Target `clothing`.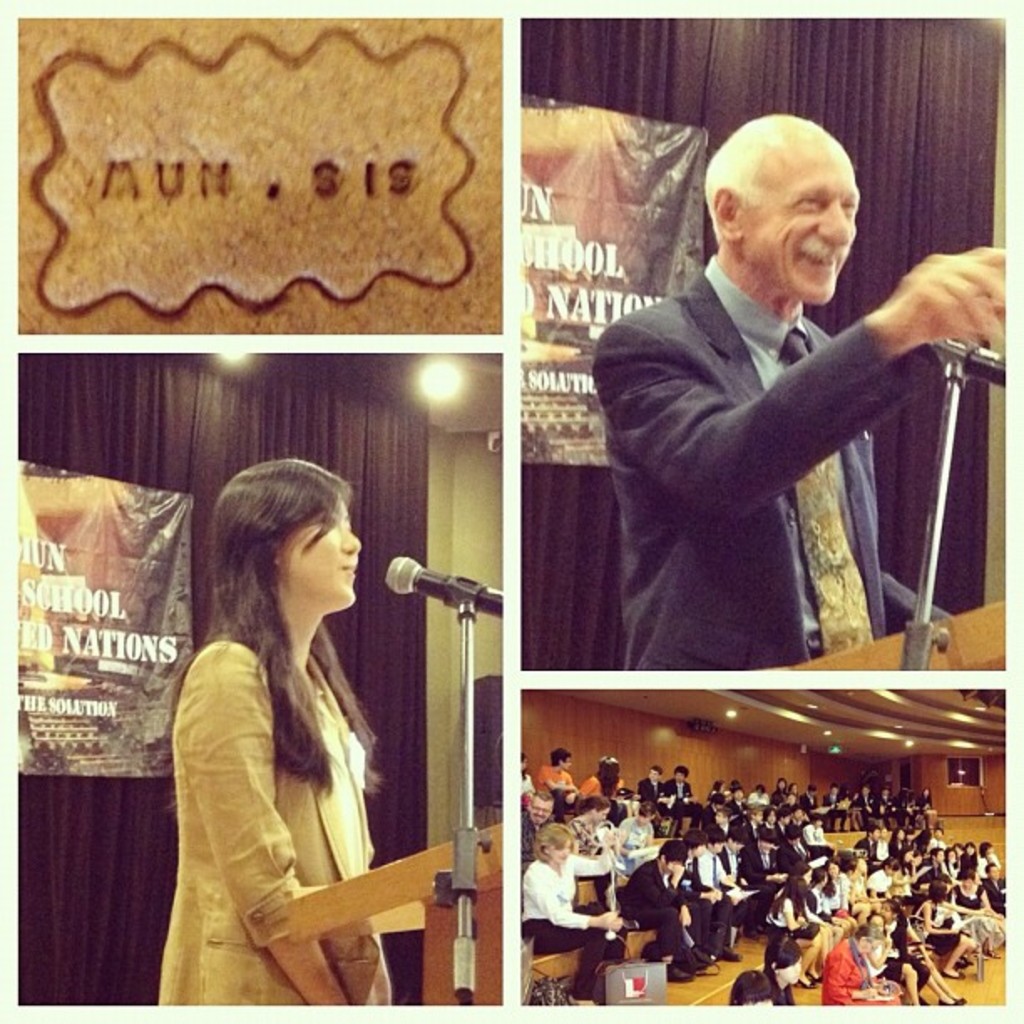
Target region: bbox(663, 781, 703, 823).
